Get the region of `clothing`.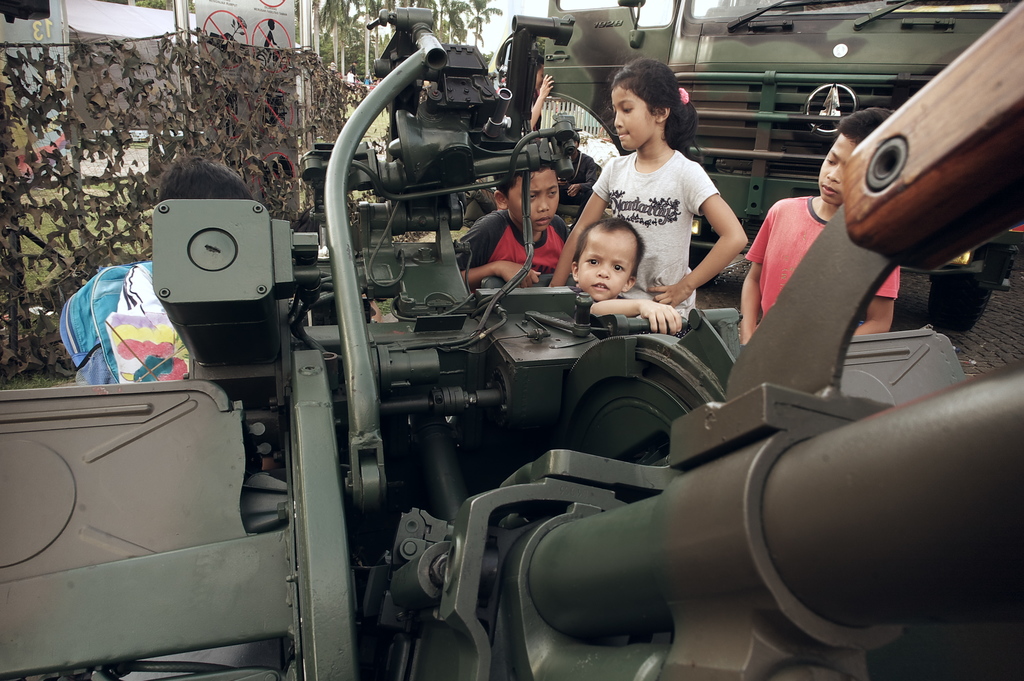
detection(461, 209, 570, 288).
